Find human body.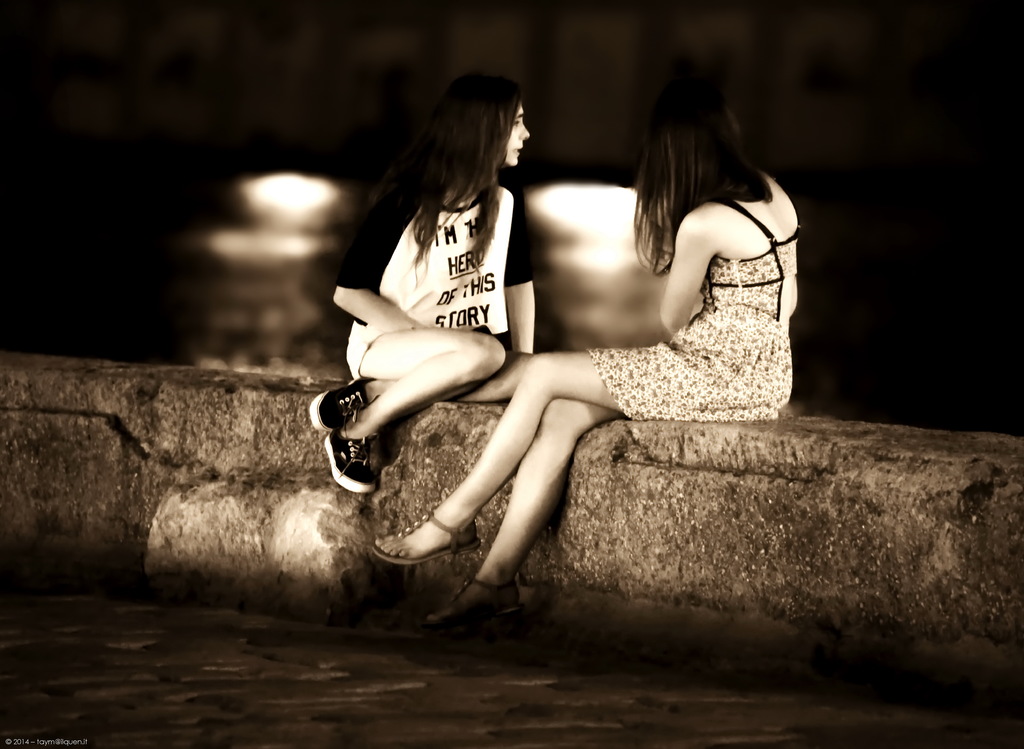
(left=376, top=71, right=804, bottom=625).
